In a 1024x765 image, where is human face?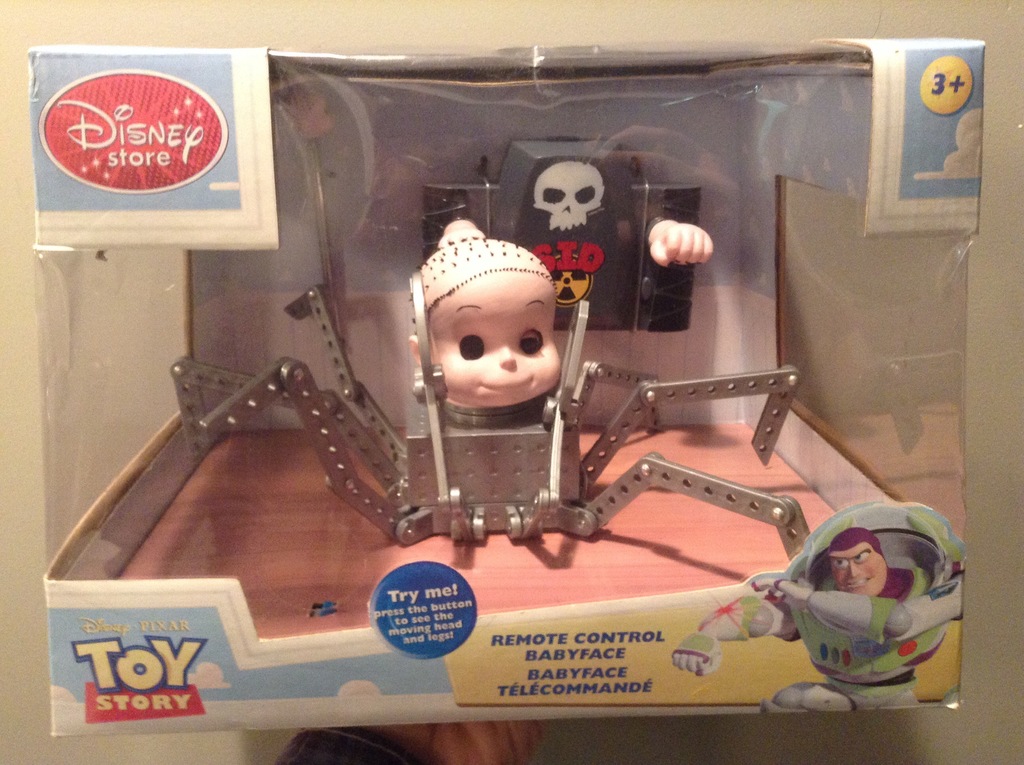
824,542,890,601.
